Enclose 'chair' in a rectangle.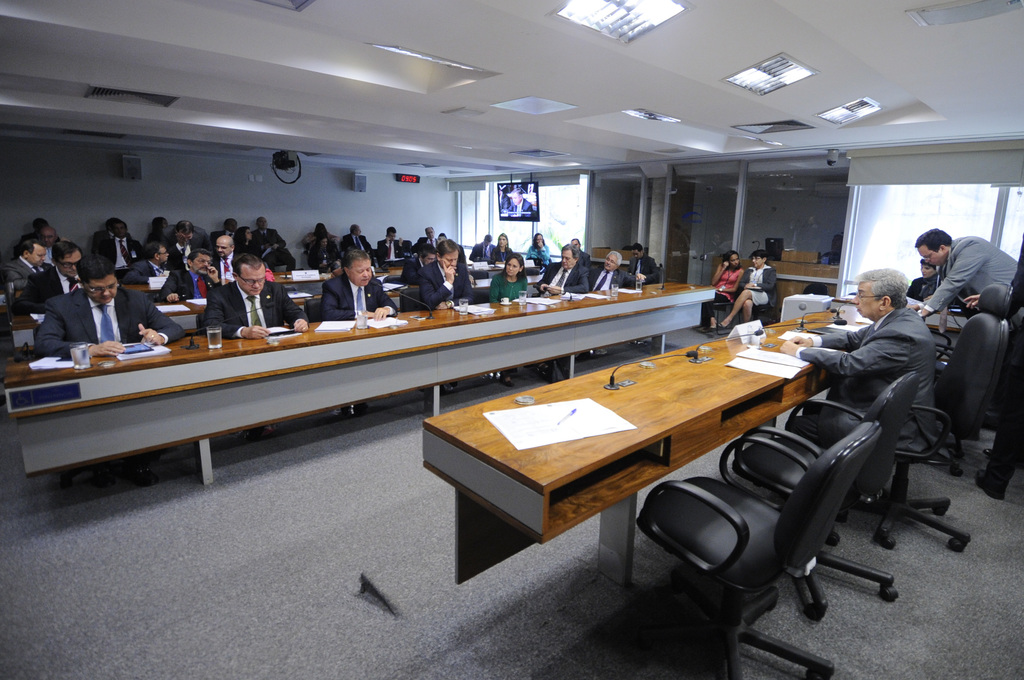
select_region(635, 421, 883, 679).
